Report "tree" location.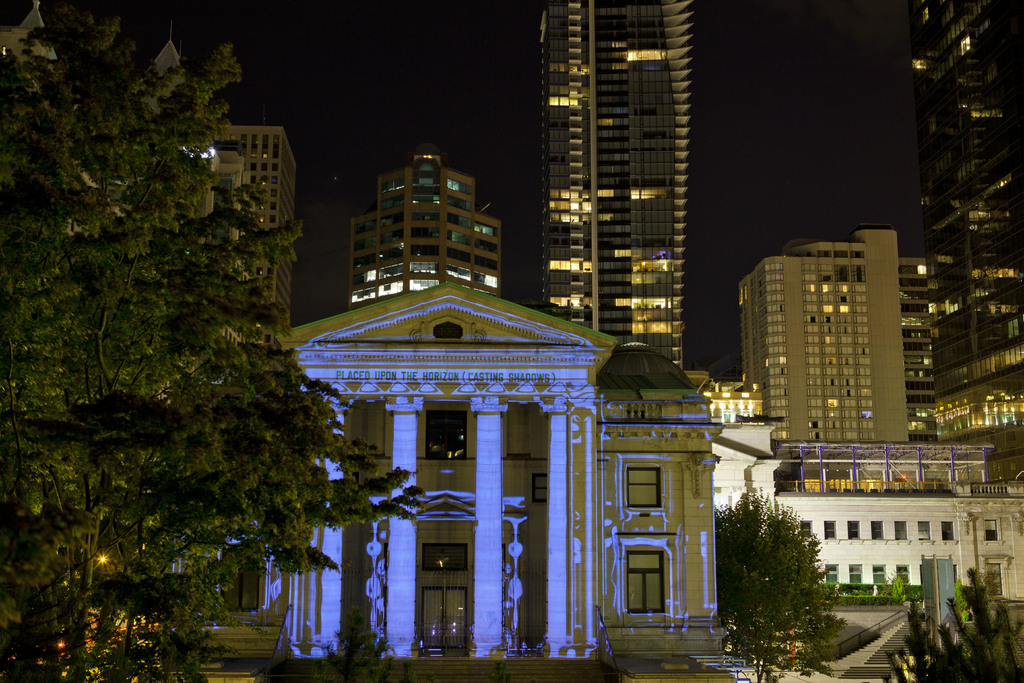
Report: box=[0, 2, 425, 682].
